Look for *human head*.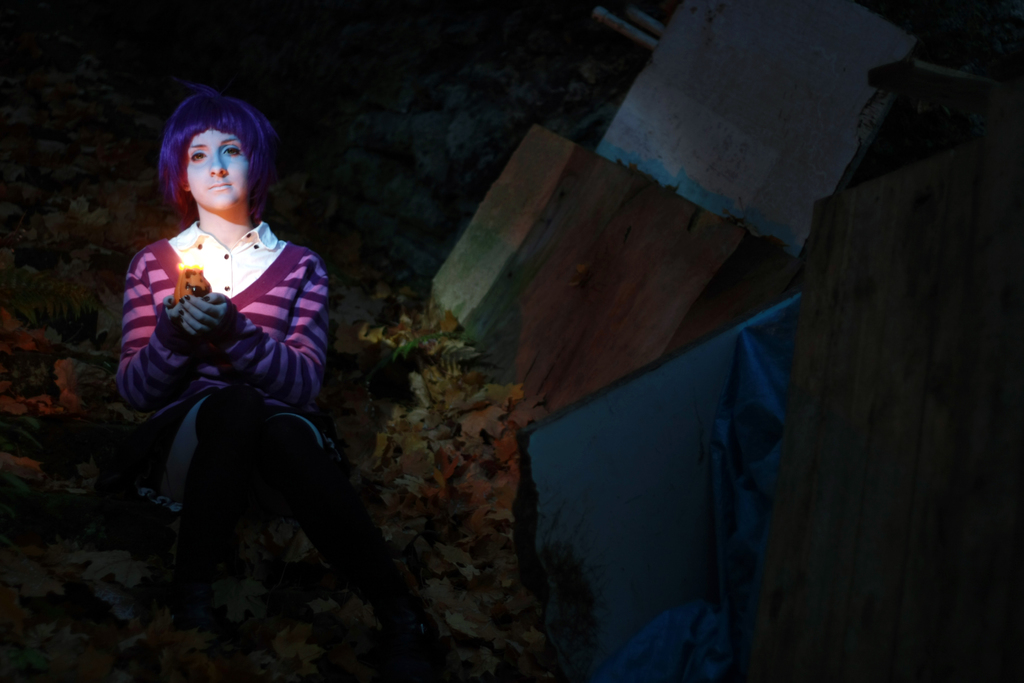
Found: 152/92/264/219.
